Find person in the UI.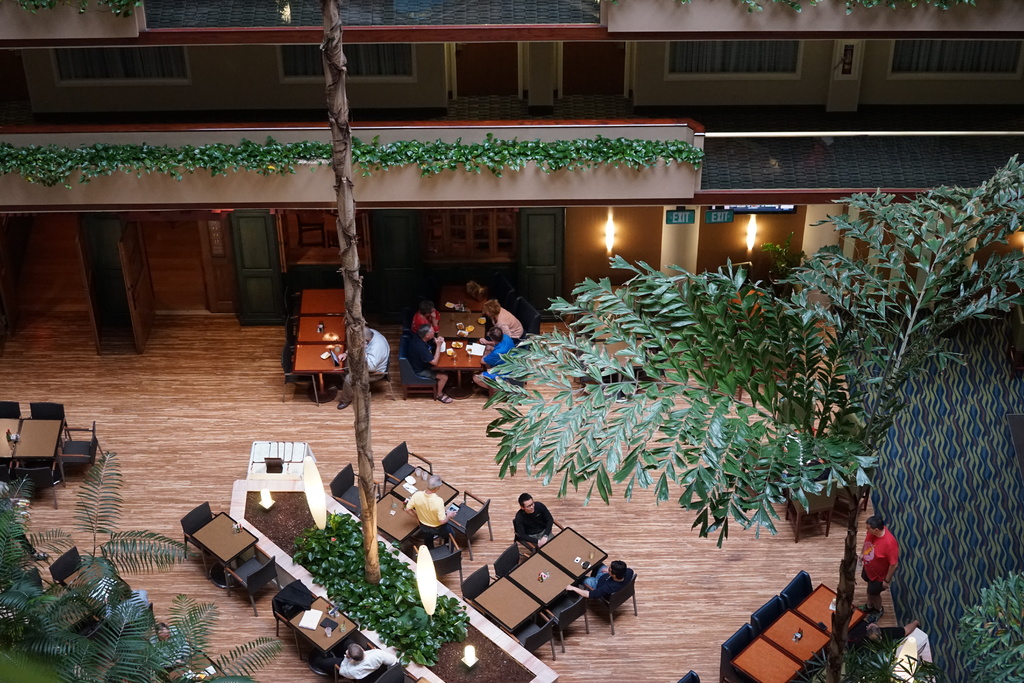
UI element at <region>564, 562, 632, 611</region>.
